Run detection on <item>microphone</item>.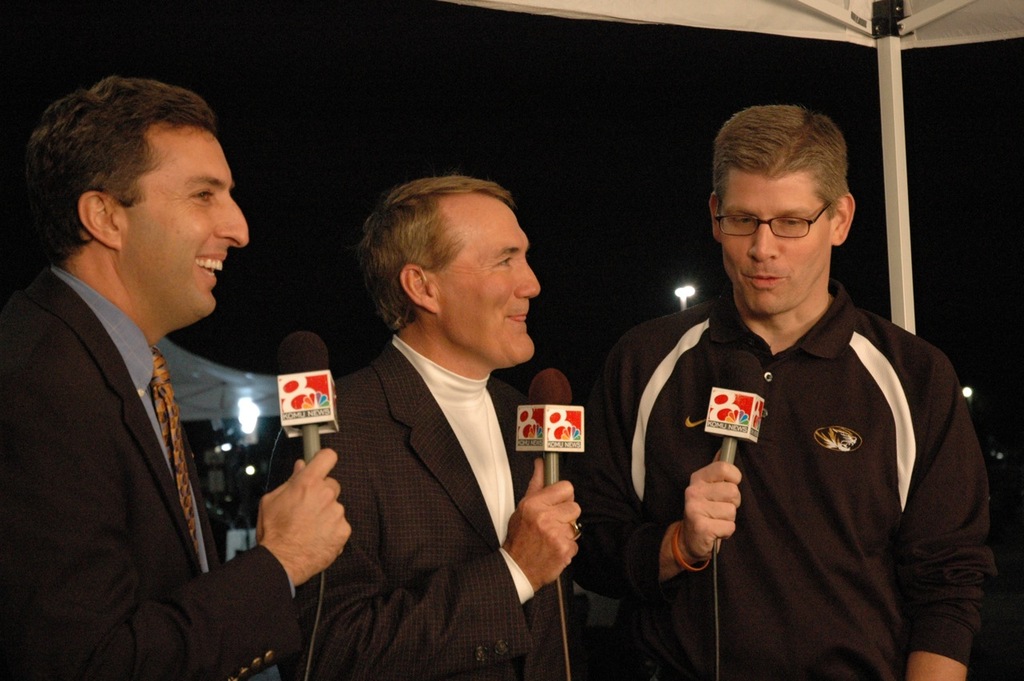
Result: locate(514, 367, 586, 488).
